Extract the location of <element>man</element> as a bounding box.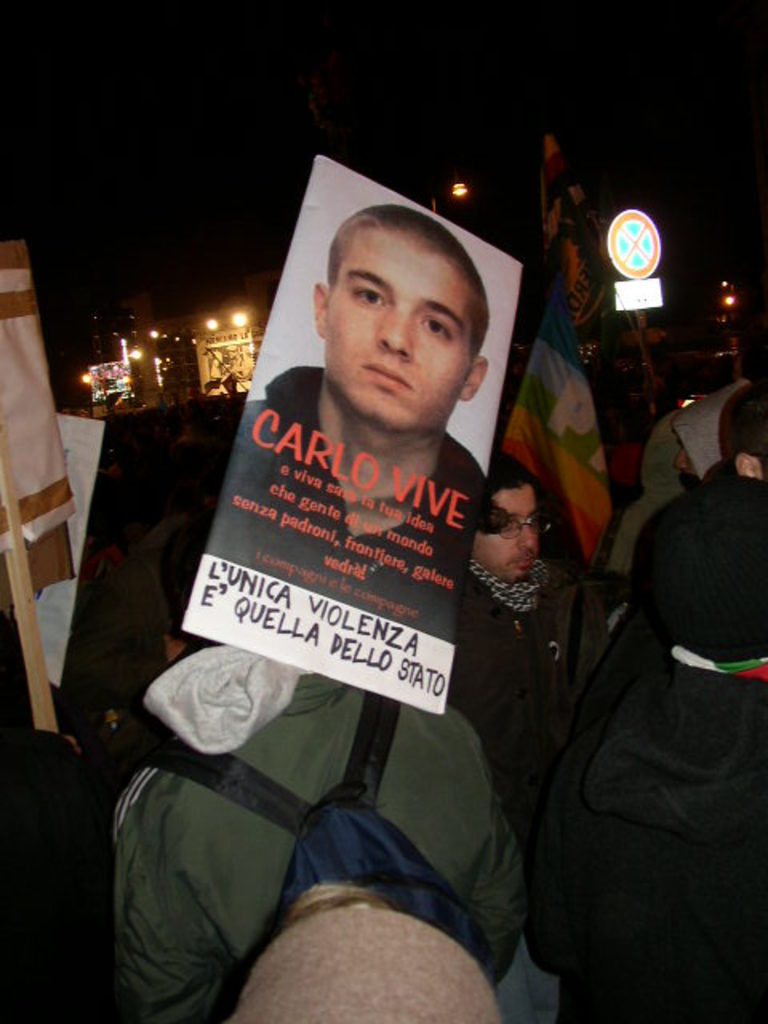
left=445, top=445, right=566, bottom=714.
